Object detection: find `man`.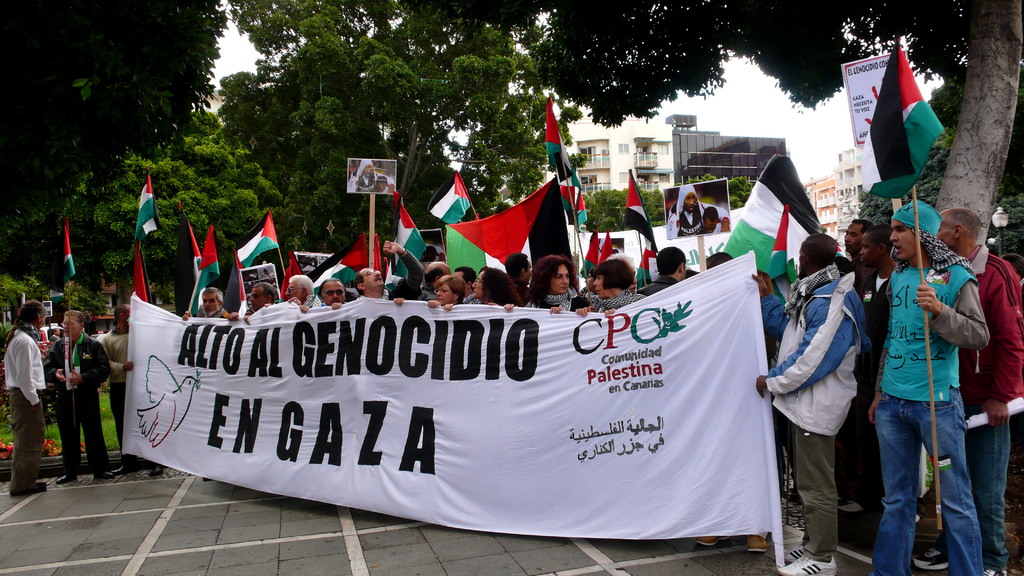
{"left": 317, "top": 278, "right": 349, "bottom": 309}.
